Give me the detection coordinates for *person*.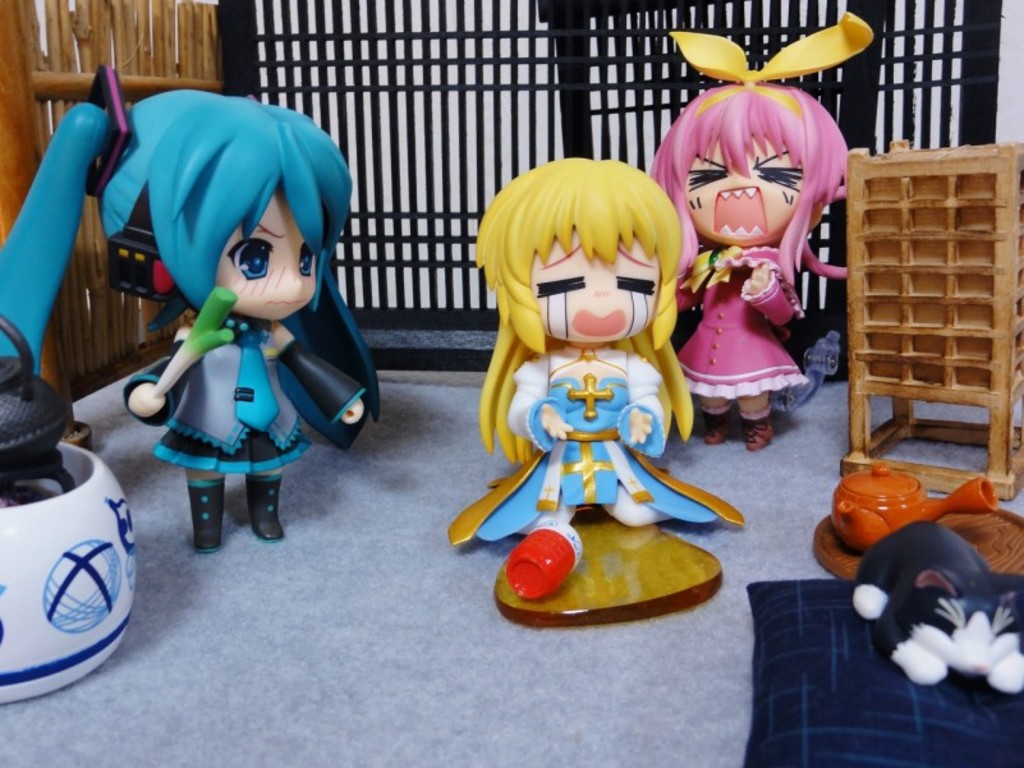
bbox(469, 148, 748, 529).
